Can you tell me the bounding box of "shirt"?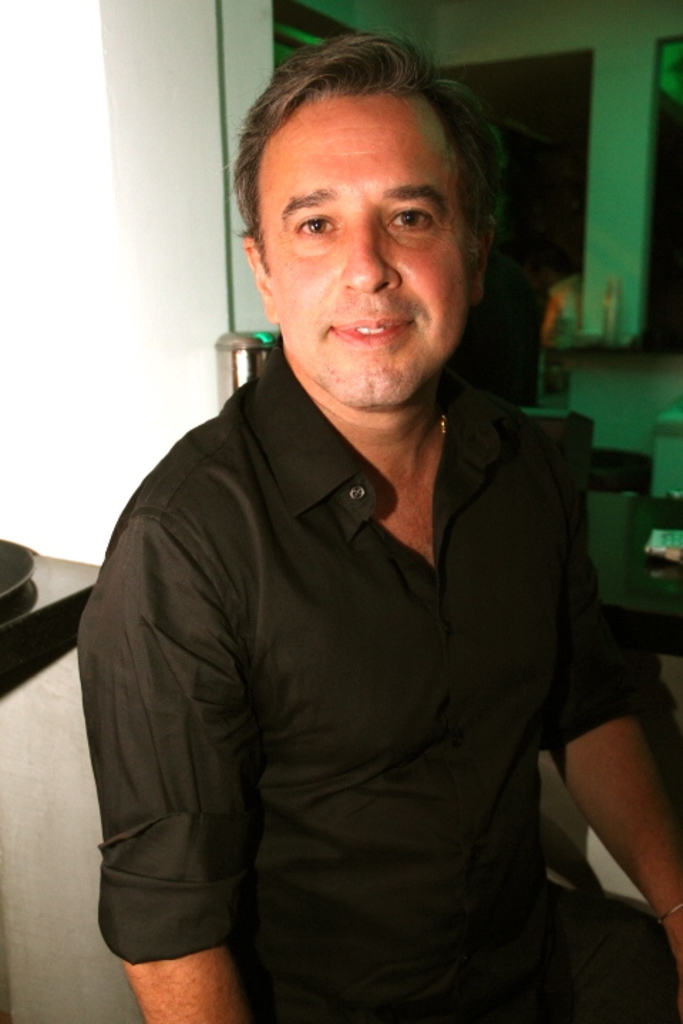
detection(75, 337, 637, 963).
